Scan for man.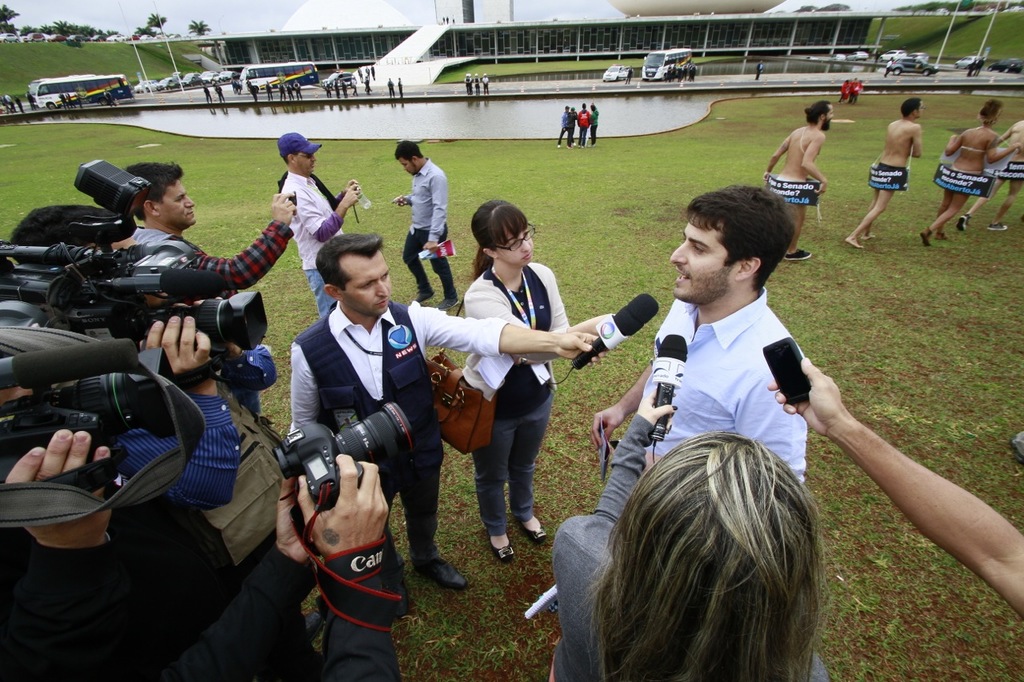
Scan result: pyautogui.locateOnScreen(764, 100, 833, 262).
